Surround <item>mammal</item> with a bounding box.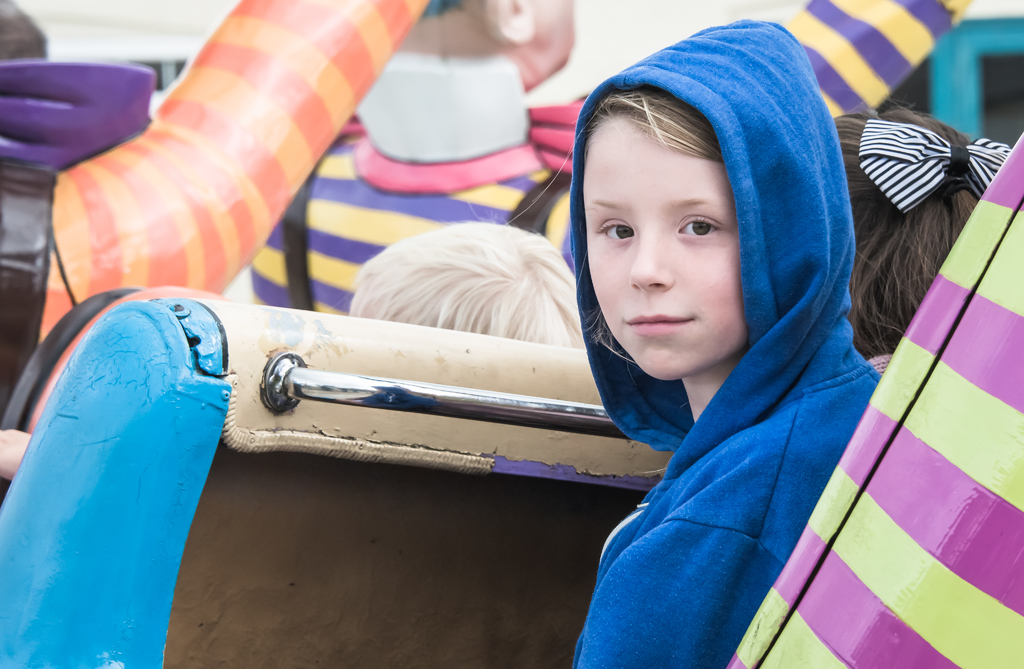
box(579, 17, 876, 668).
